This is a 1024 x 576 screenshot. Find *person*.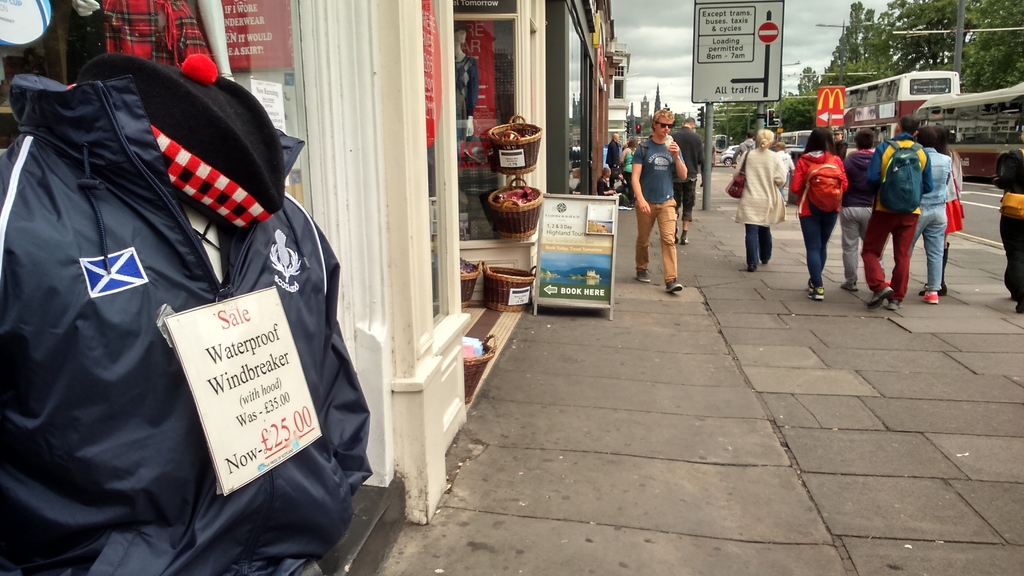
Bounding box: left=992, top=147, right=1023, bottom=320.
